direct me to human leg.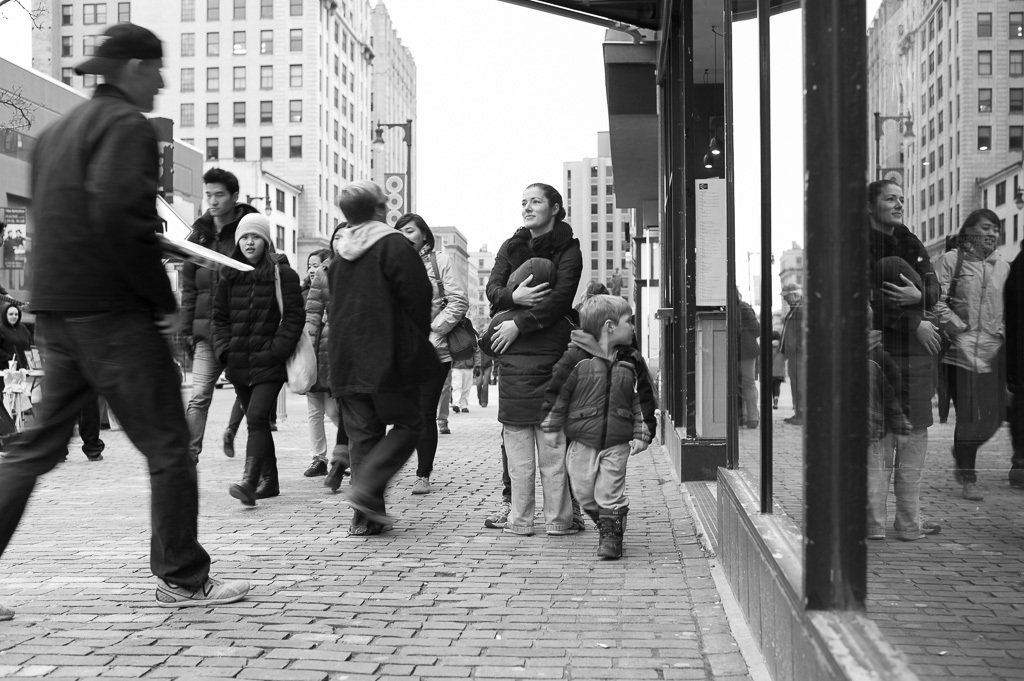
Direction: box=[467, 374, 473, 415].
